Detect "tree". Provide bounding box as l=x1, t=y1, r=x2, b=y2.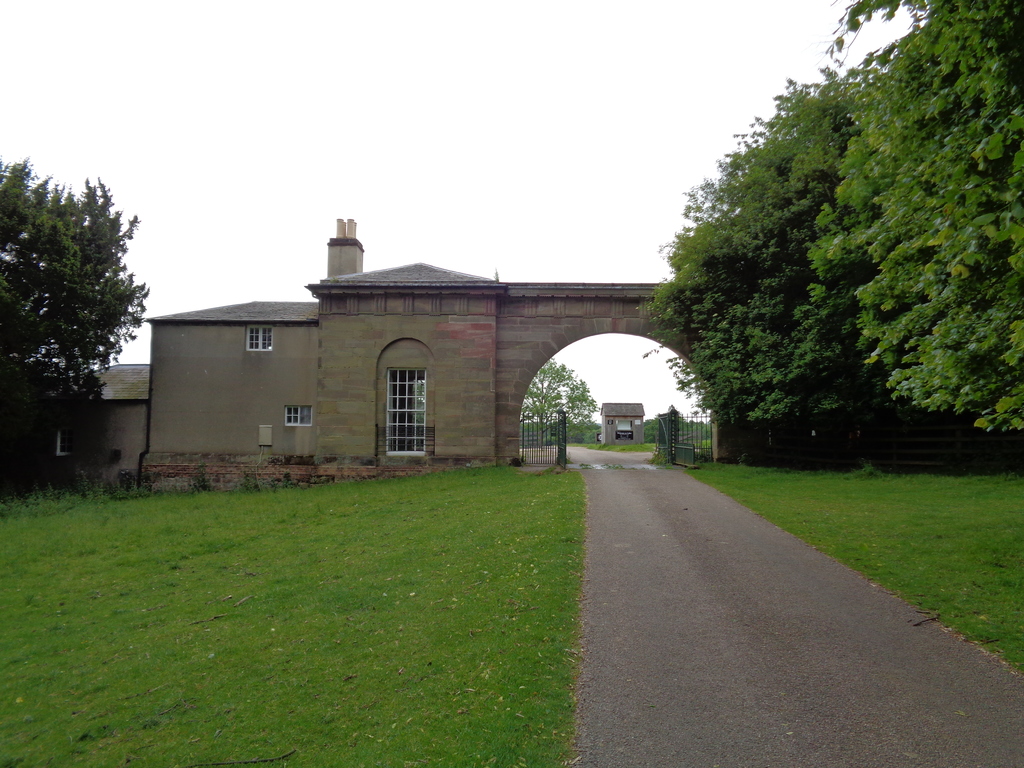
l=517, t=356, r=599, b=450.
